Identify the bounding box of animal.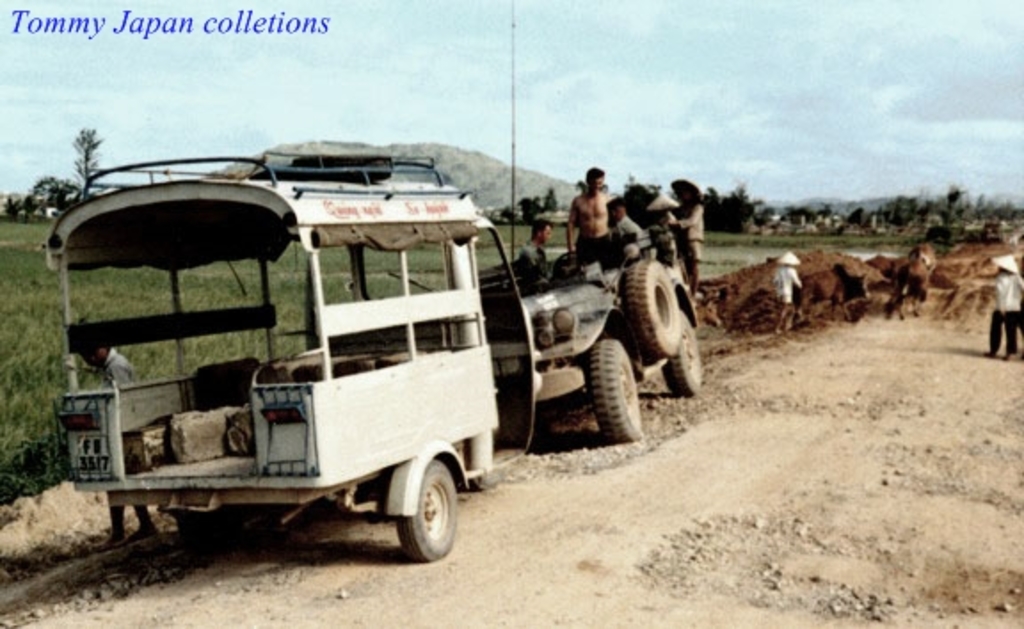
[855,242,926,291].
